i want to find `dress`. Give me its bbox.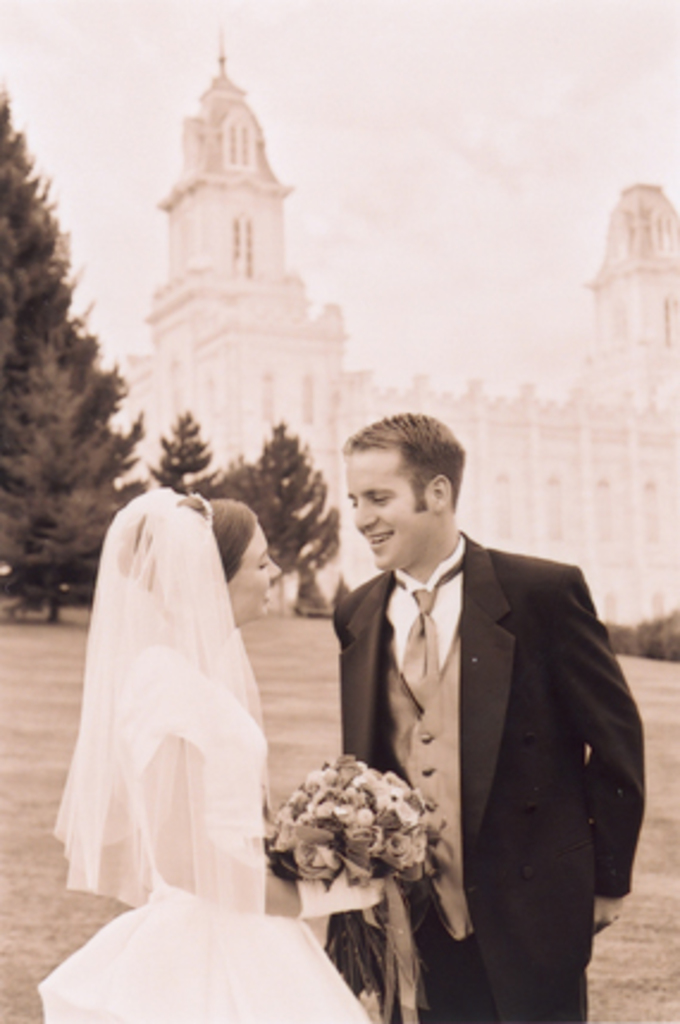
pyautogui.locateOnScreen(38, 644, 360, 1022).
